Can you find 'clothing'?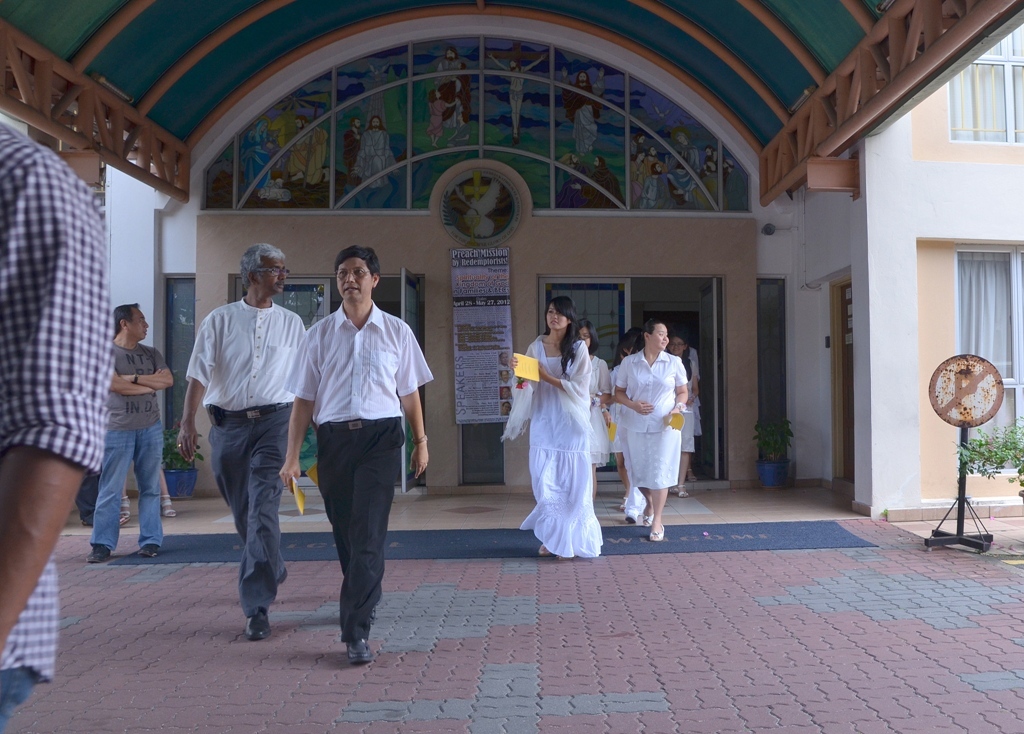
Yes, bounding box: pyautogui.locateOnScreen(292, 121, 329, 186).
